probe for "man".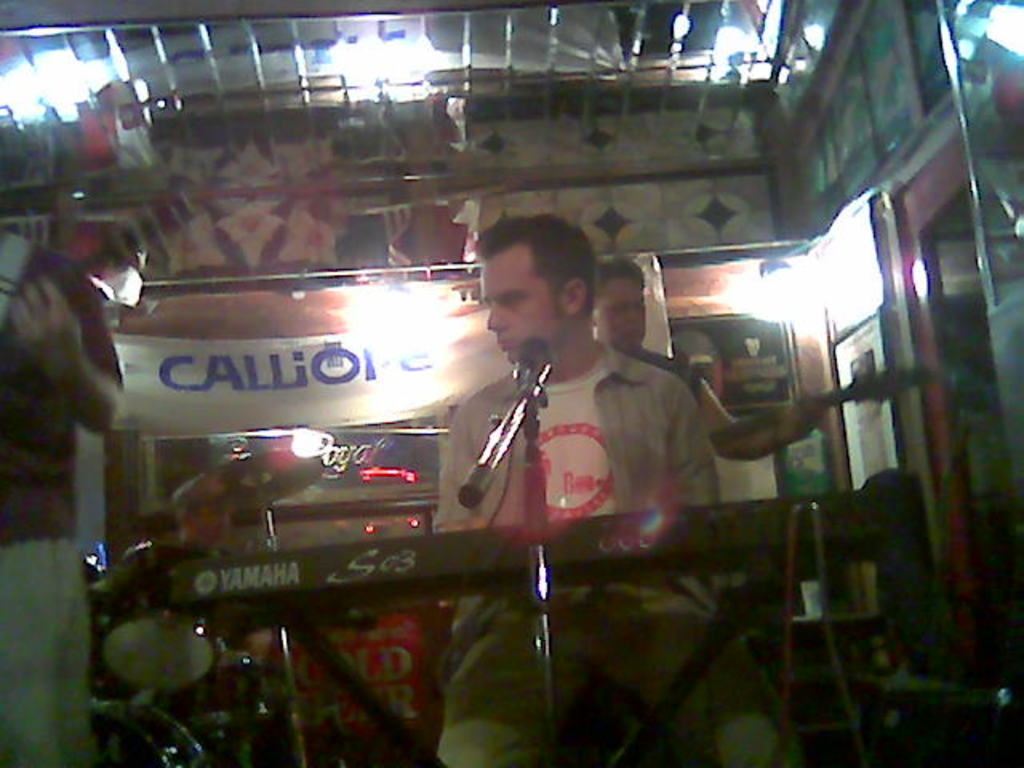
Probe result: pyautogui.locateOnScreen(85, 466, 275, 661).
